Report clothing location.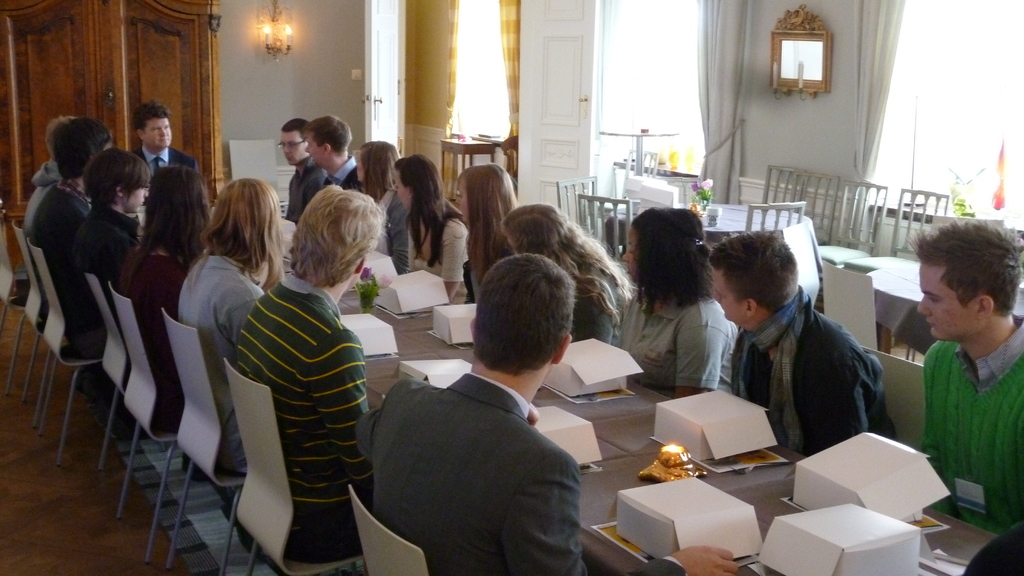
Report: 116 246 188 423.
